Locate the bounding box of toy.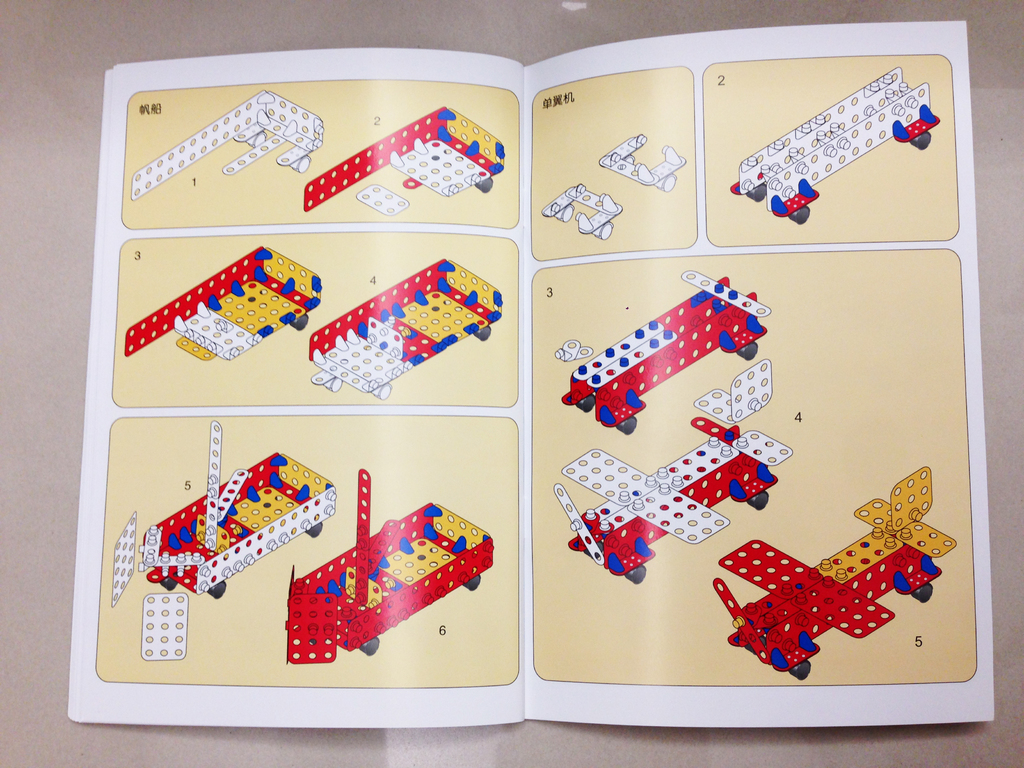
Bounding box: pyautogui.locateOnScreen(724, 66, 940, 225).
